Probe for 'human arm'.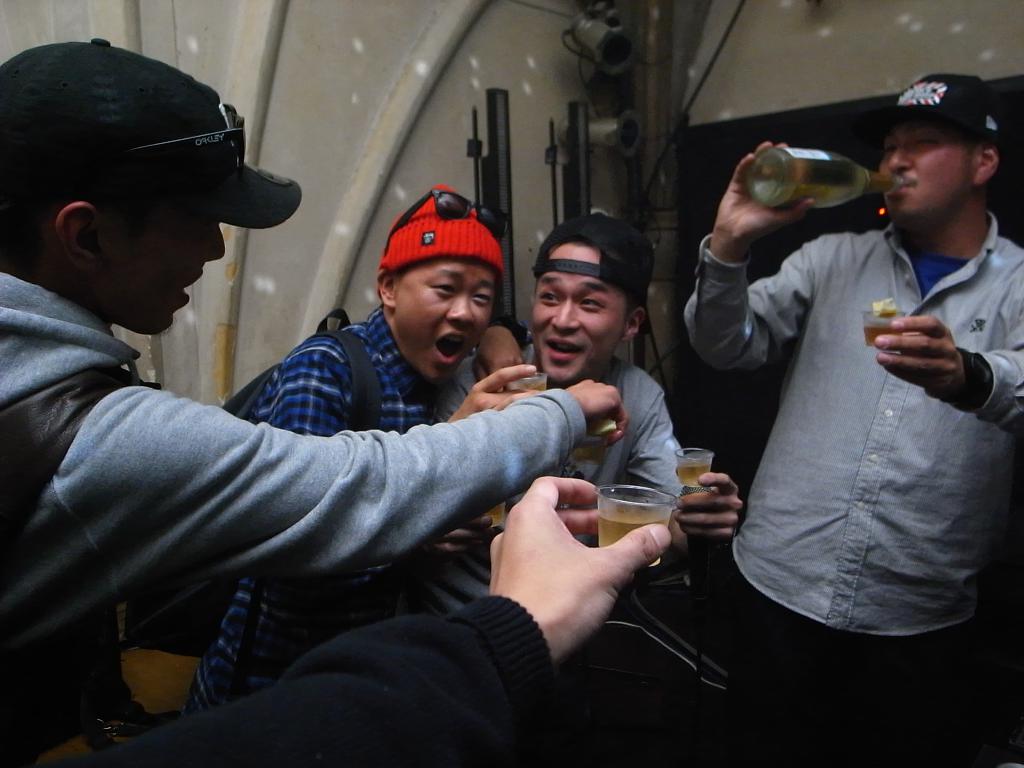
Probe result: left=44, top=477, right=674, bottom=767.
